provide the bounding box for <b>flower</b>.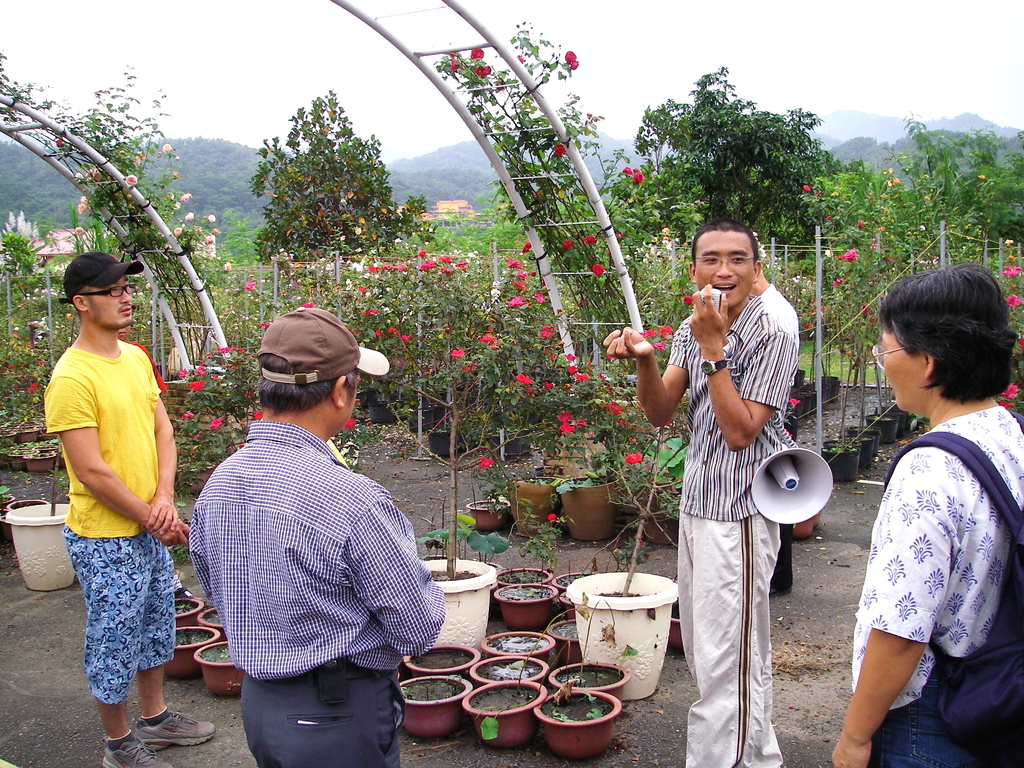
Rect(481, 336, 490, 344).
